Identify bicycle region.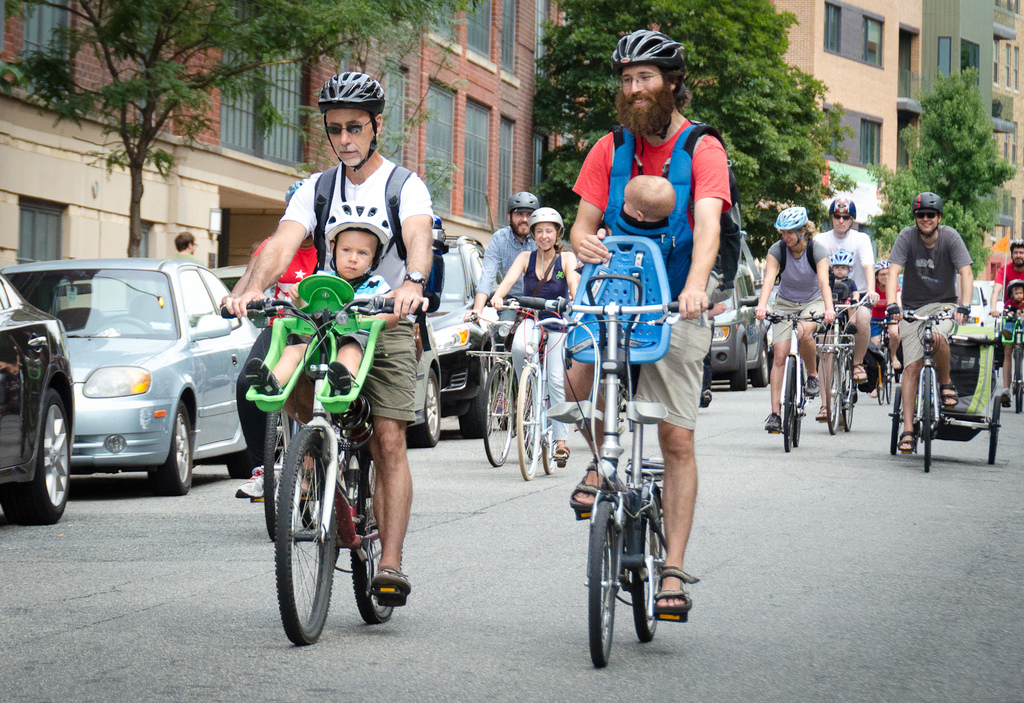
Region: bbox=(546, 280, 717, 671).
